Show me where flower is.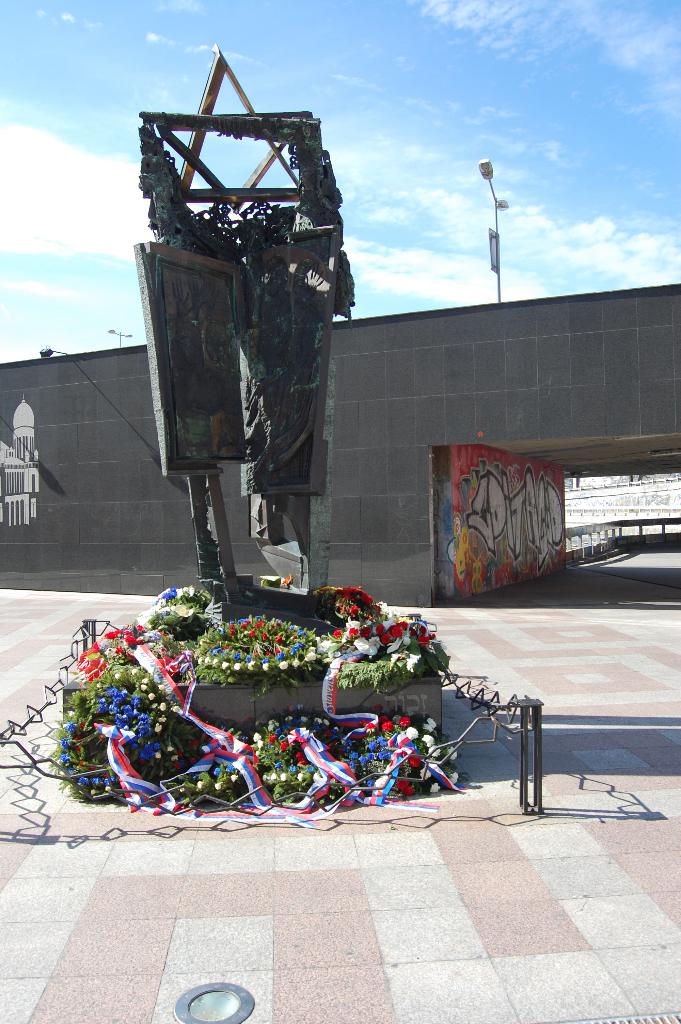
flower is at [223, 762, 235, 772].
